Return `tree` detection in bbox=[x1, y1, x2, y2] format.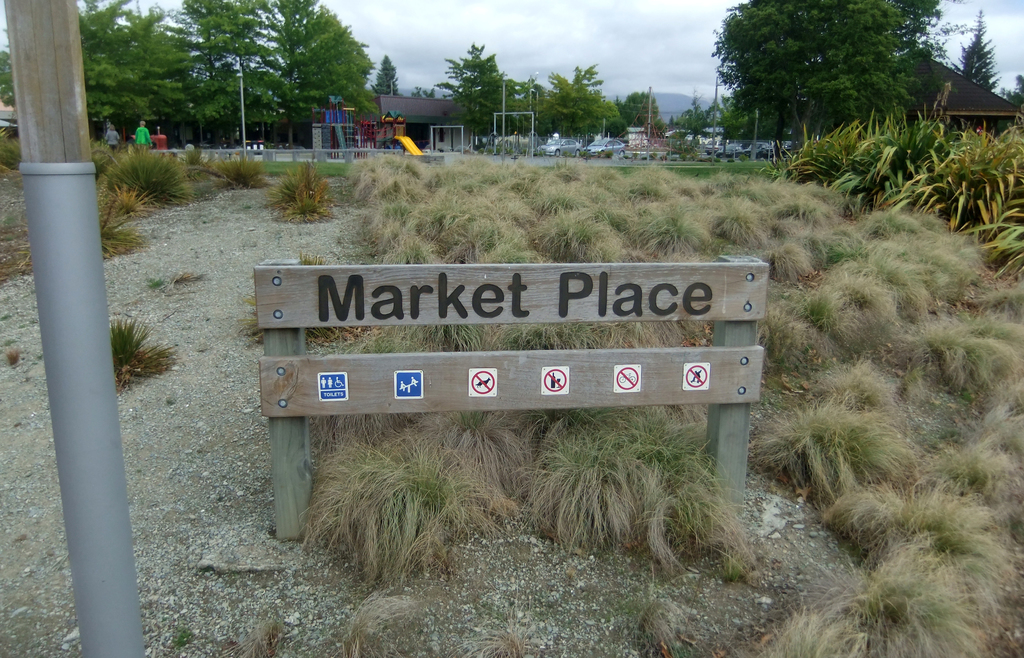
bbox=[708, 0, 941, 136].
